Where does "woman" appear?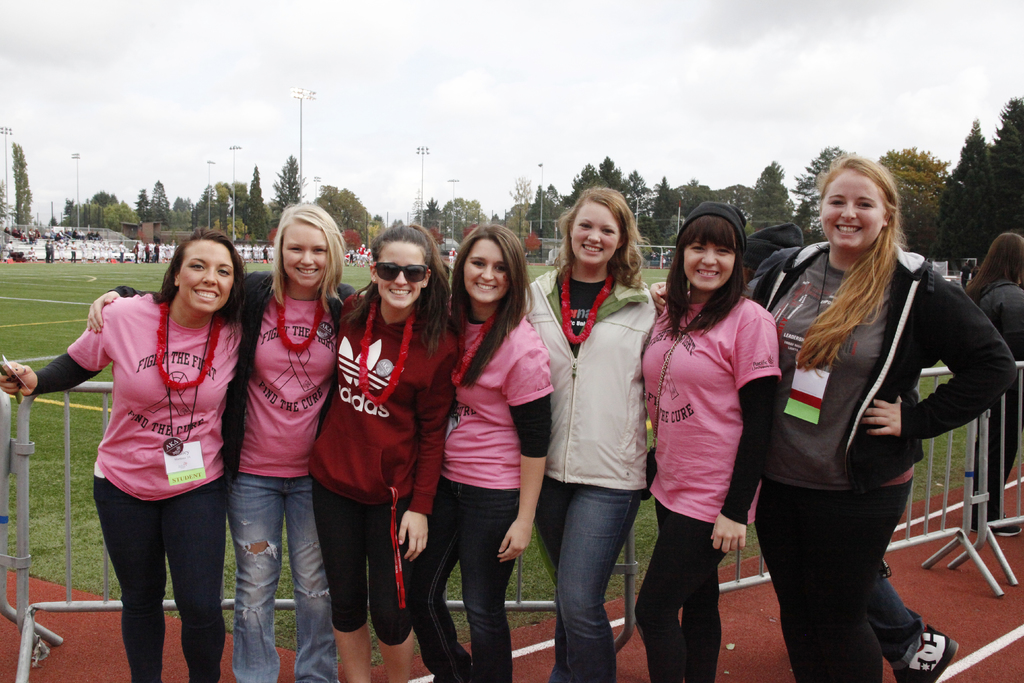
Appears at (x1=83, y1=199, x2=358, y2=682).
